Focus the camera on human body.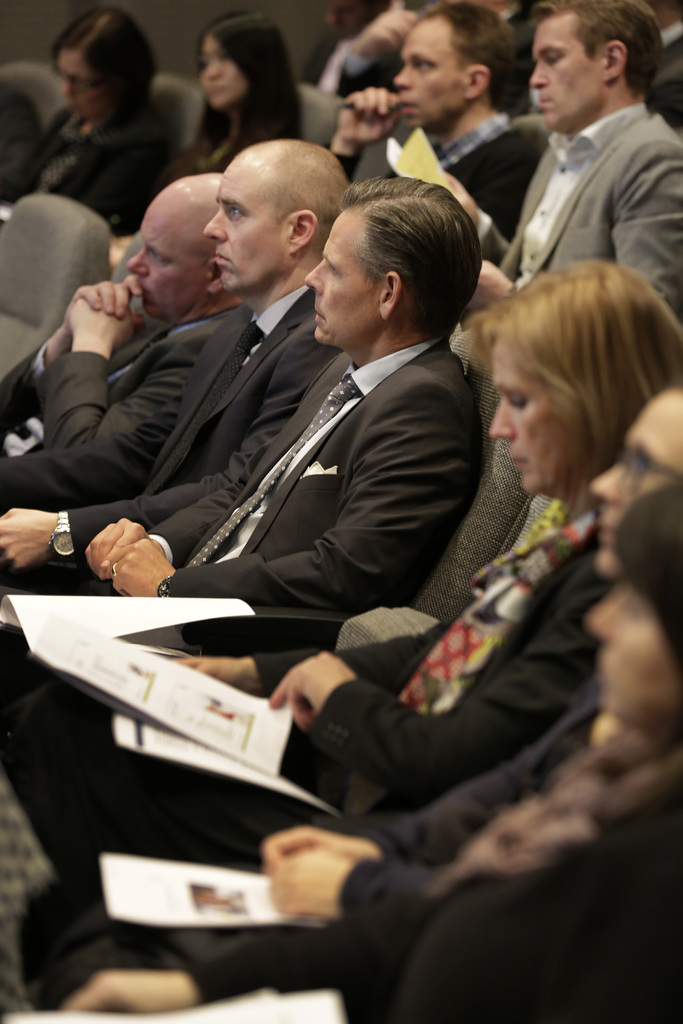
Focus region: BBox(12, 260, 653, 890).
